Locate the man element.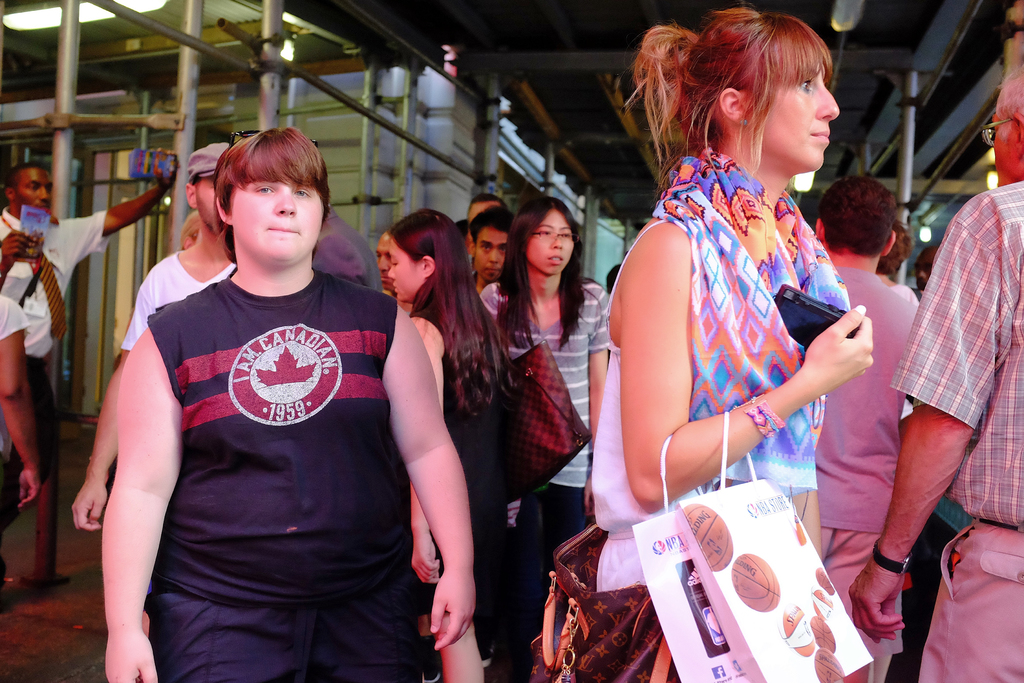
Element bbox: bbox=(813, 189, 927, 682).
